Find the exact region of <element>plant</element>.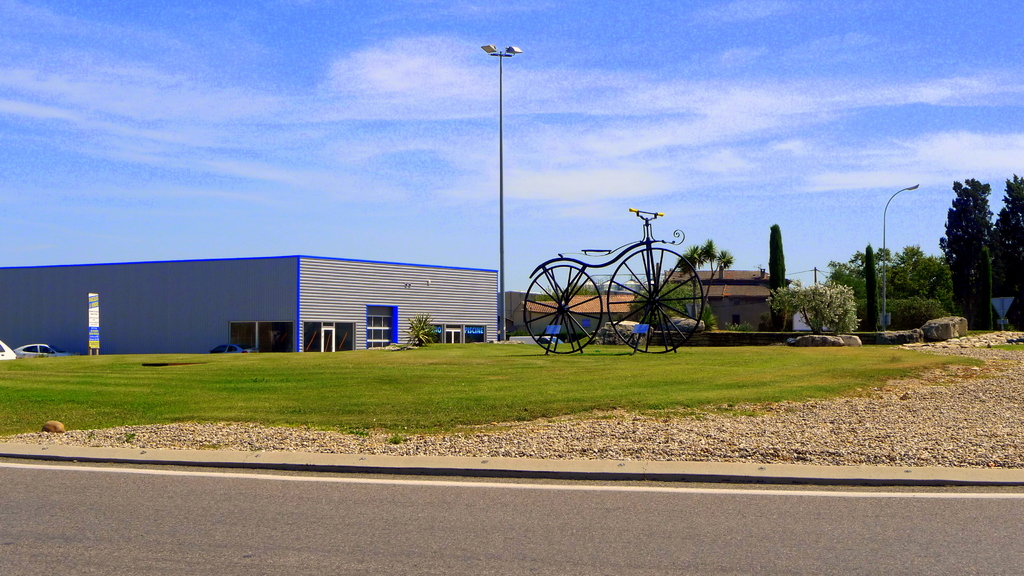
Exact region: (765,282,868,330).
